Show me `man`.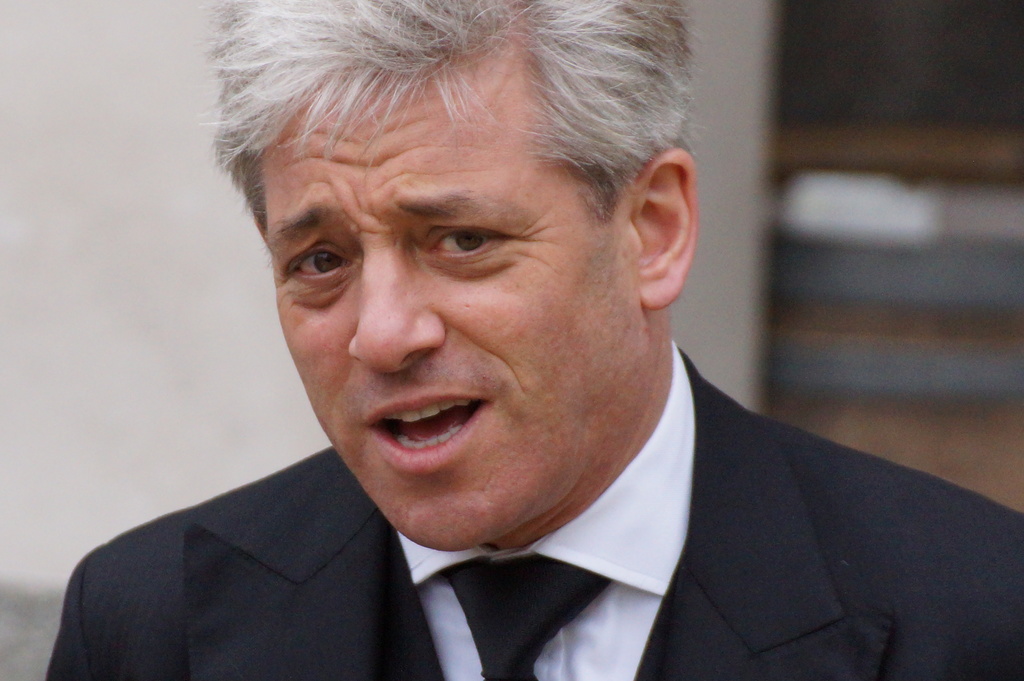
`man` is here: region(52, 28, 992, 673).
